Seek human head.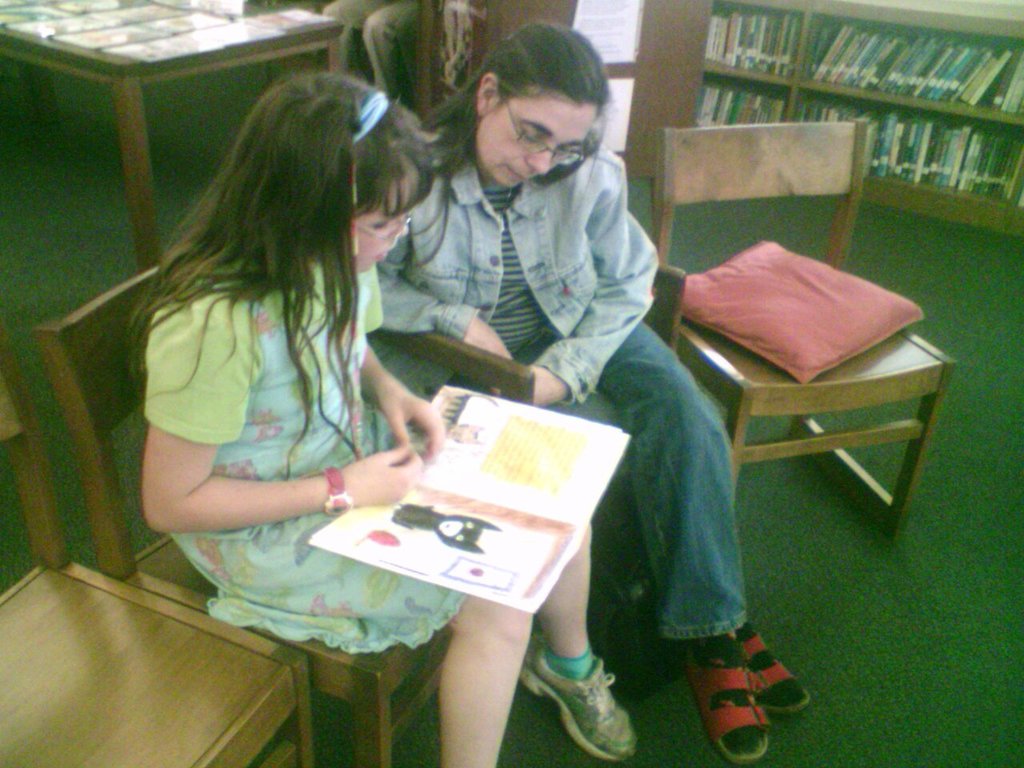
l=238, t=69, r=423, b=278.
